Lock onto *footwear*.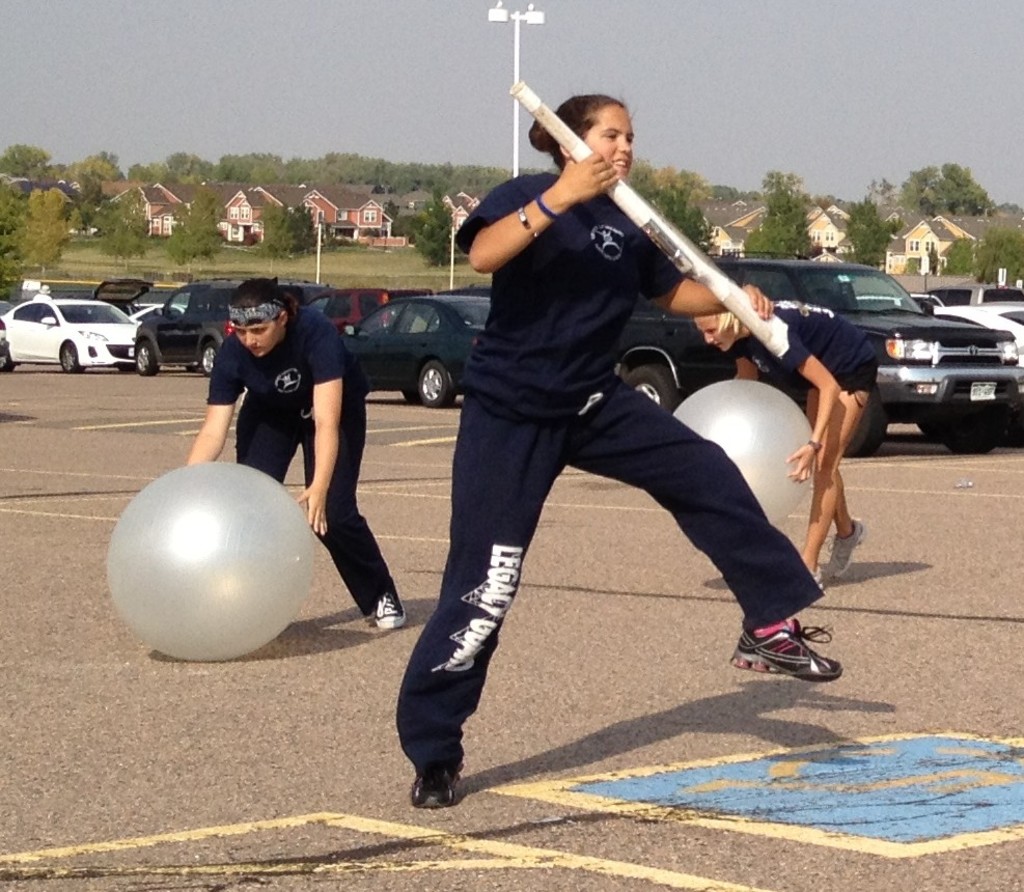
Locked: (403,763,478,807).
